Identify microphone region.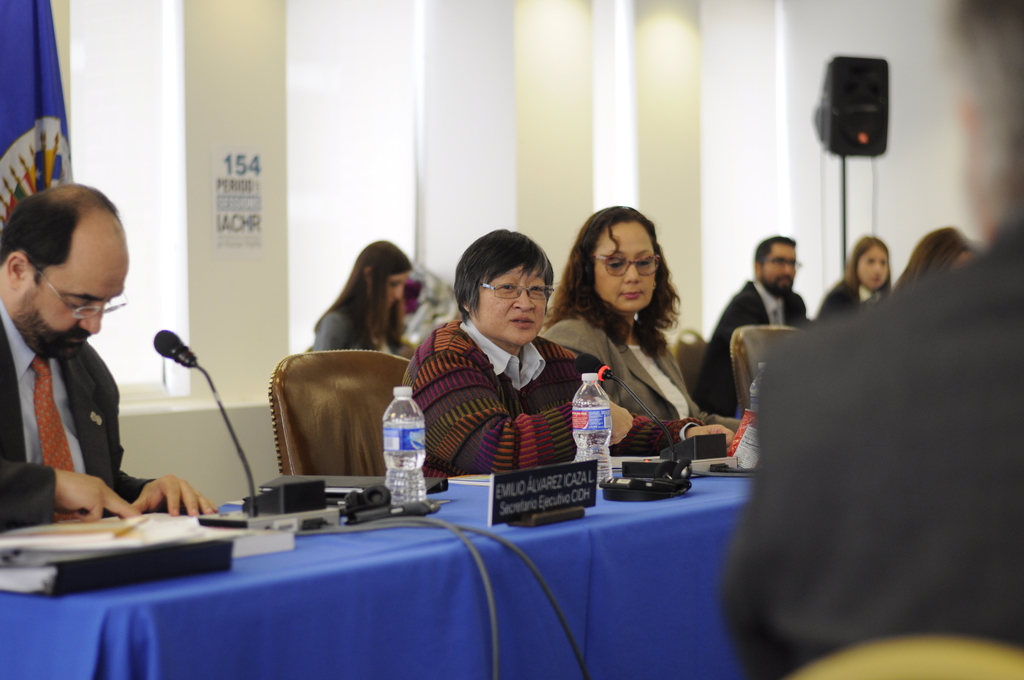
Region: pyautogui.locateOnScreen(570, 350, 612, 383).
